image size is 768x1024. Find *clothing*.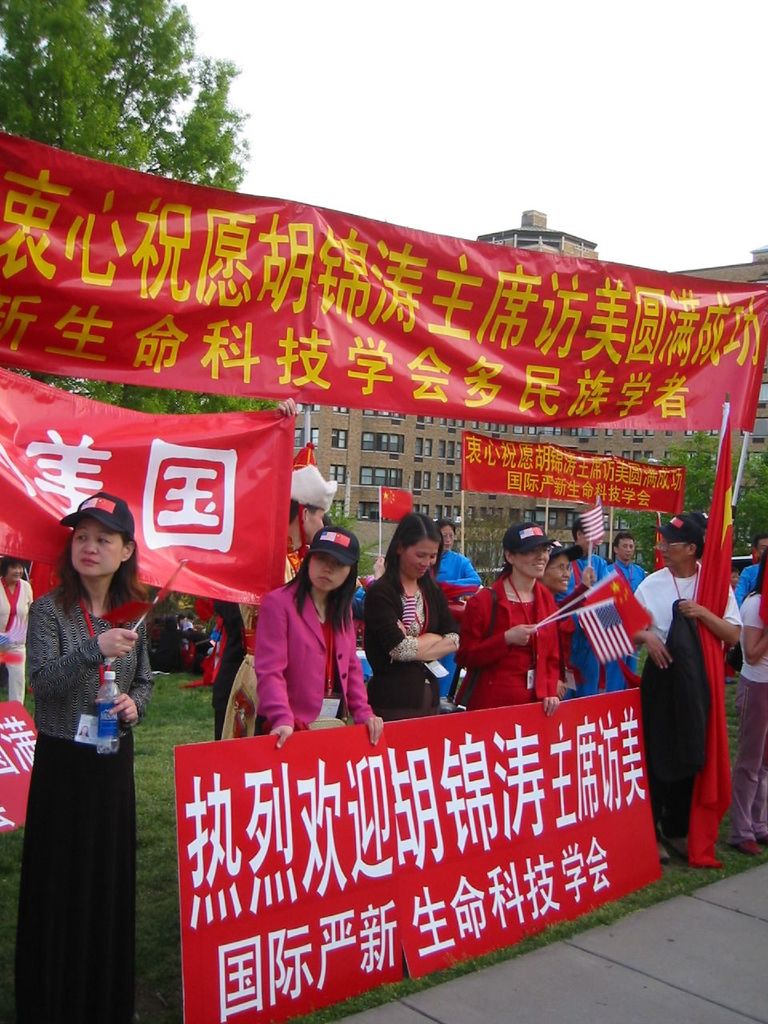
713, 594, 767, 836.
